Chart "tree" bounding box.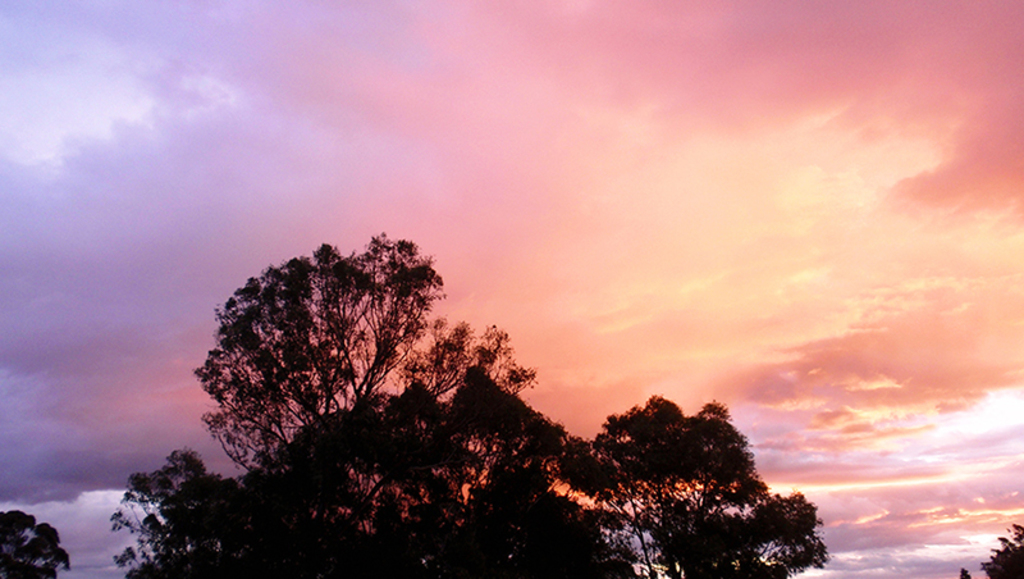
Charted: bbox=[100, 444, 169, 578].
